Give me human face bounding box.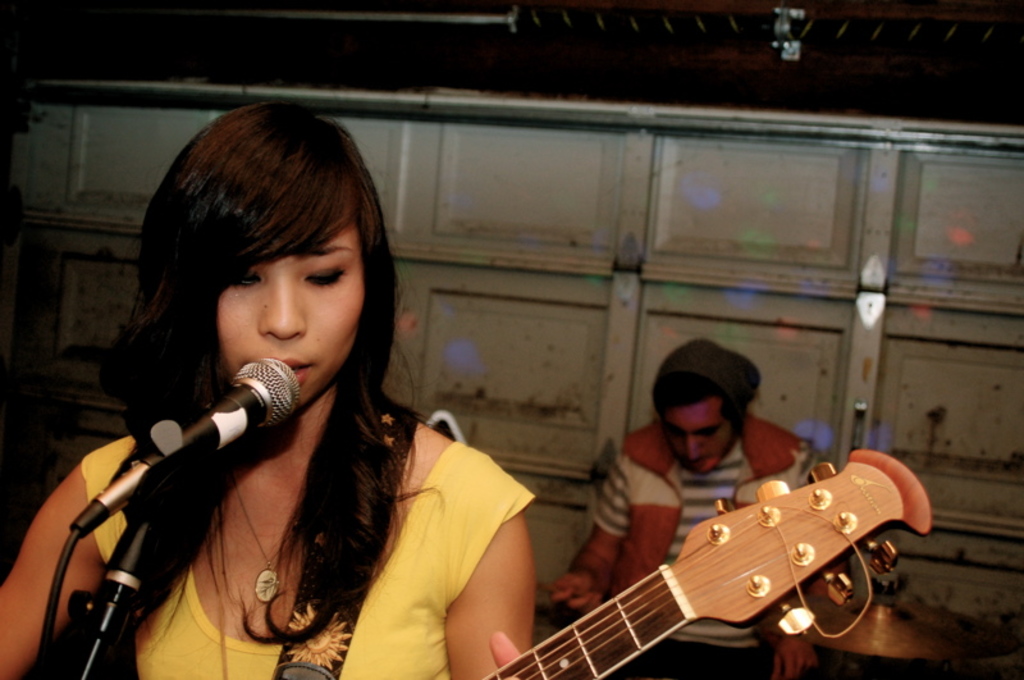
BBox(218, 227, 365, 402).
